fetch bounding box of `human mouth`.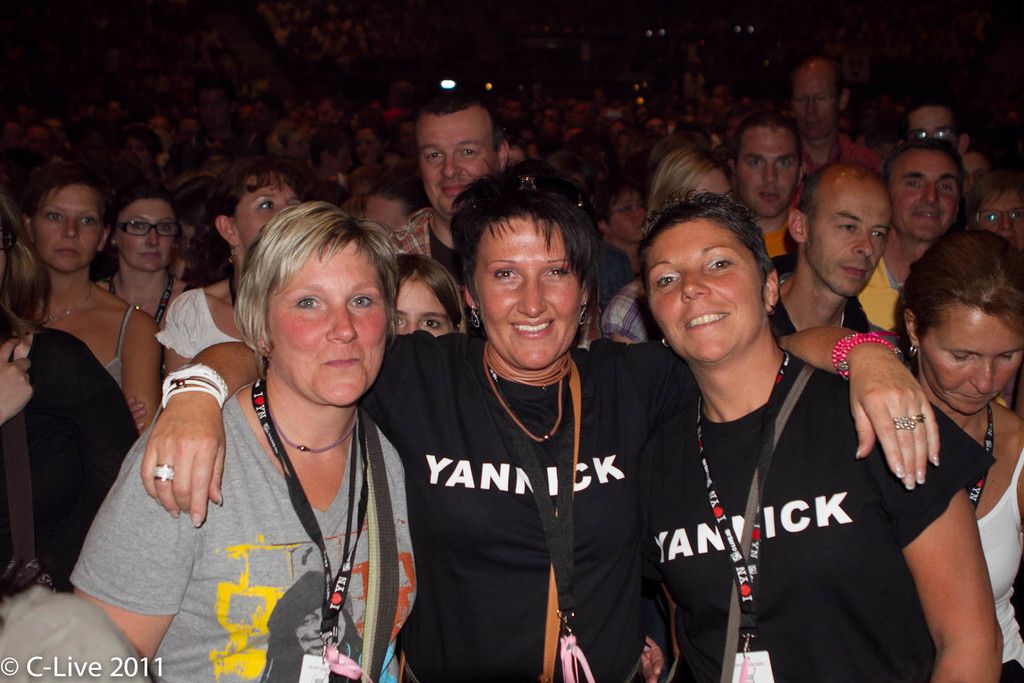
Bbox: {"left": 840, "top": 263, "right": 866, "bottom": 274}.
